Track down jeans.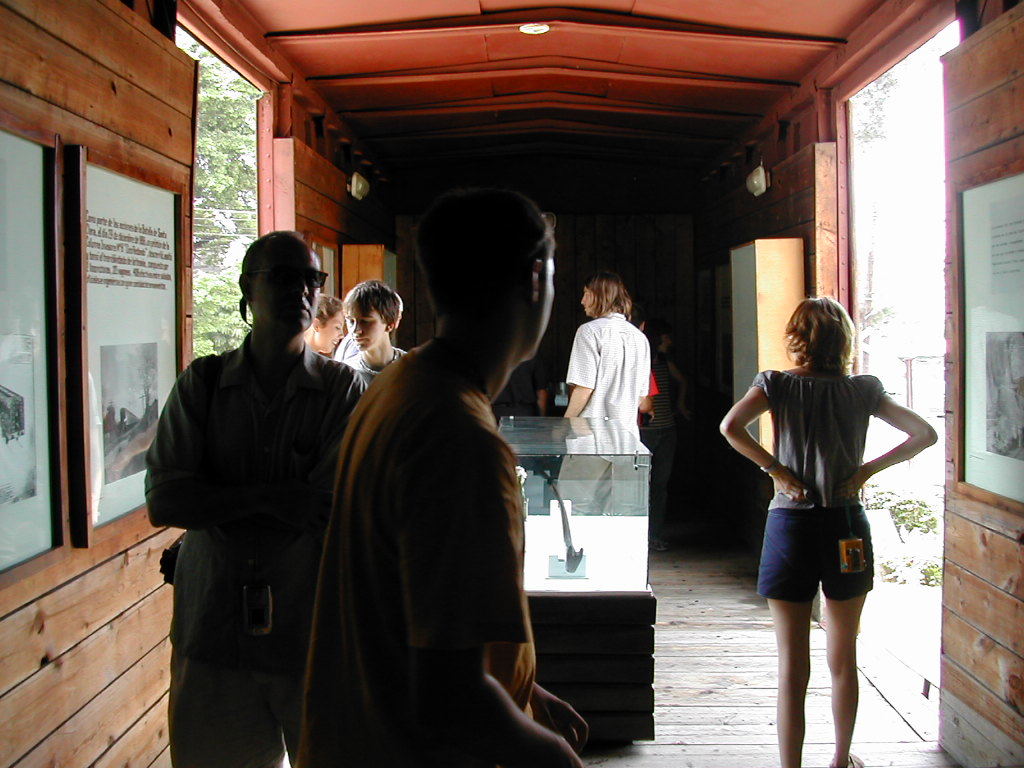
Tracked to <region>153, 648, 327, 767</region>.
